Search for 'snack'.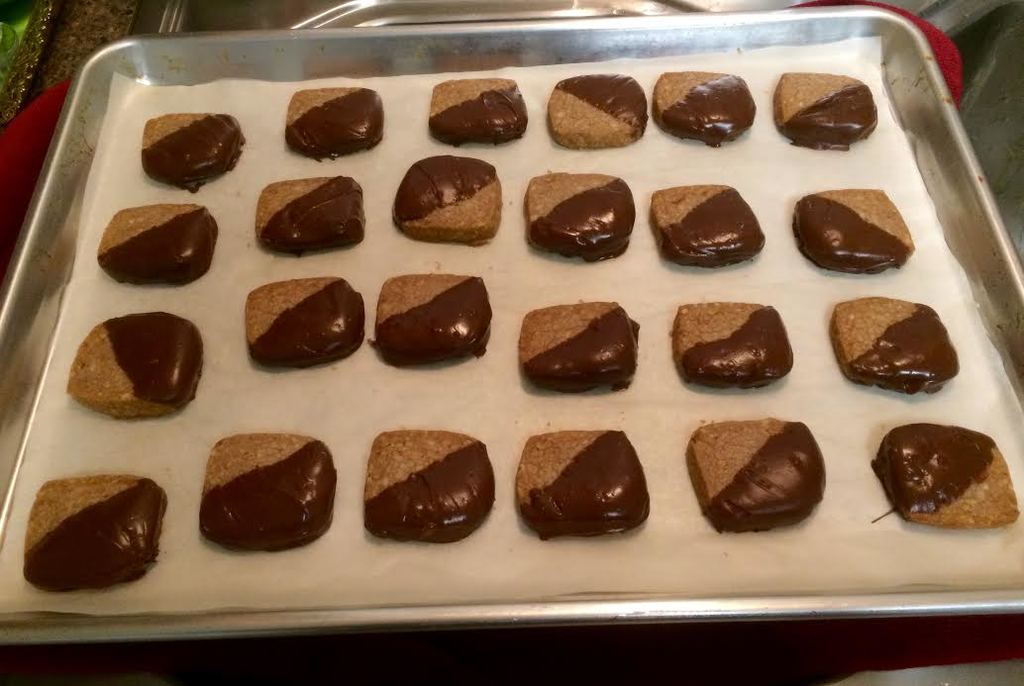
Found at bbox(870, 426, 1021, 525).
